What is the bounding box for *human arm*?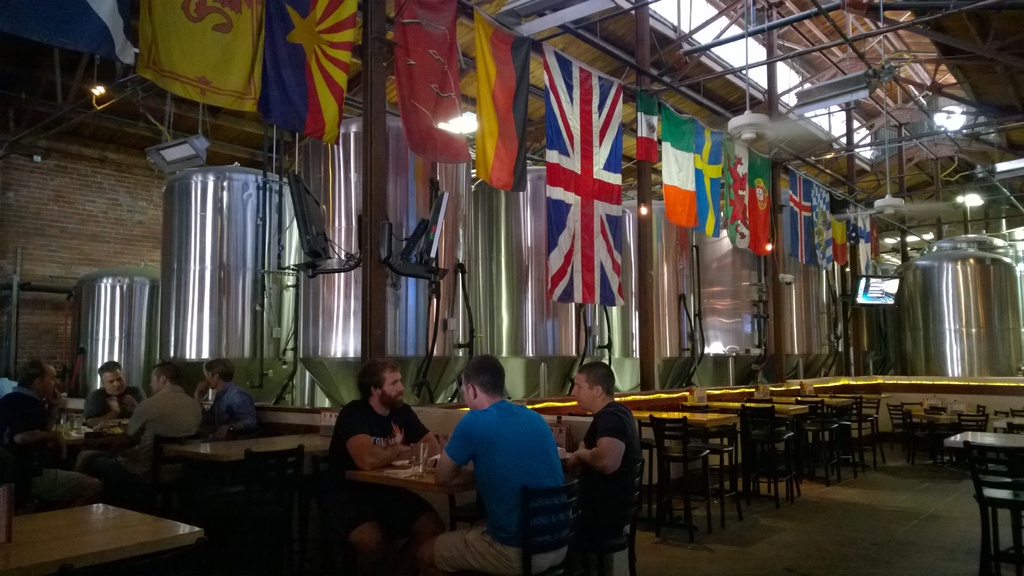
{"left": 343, "top": 406, "right": 431, "bottom": 476}.
